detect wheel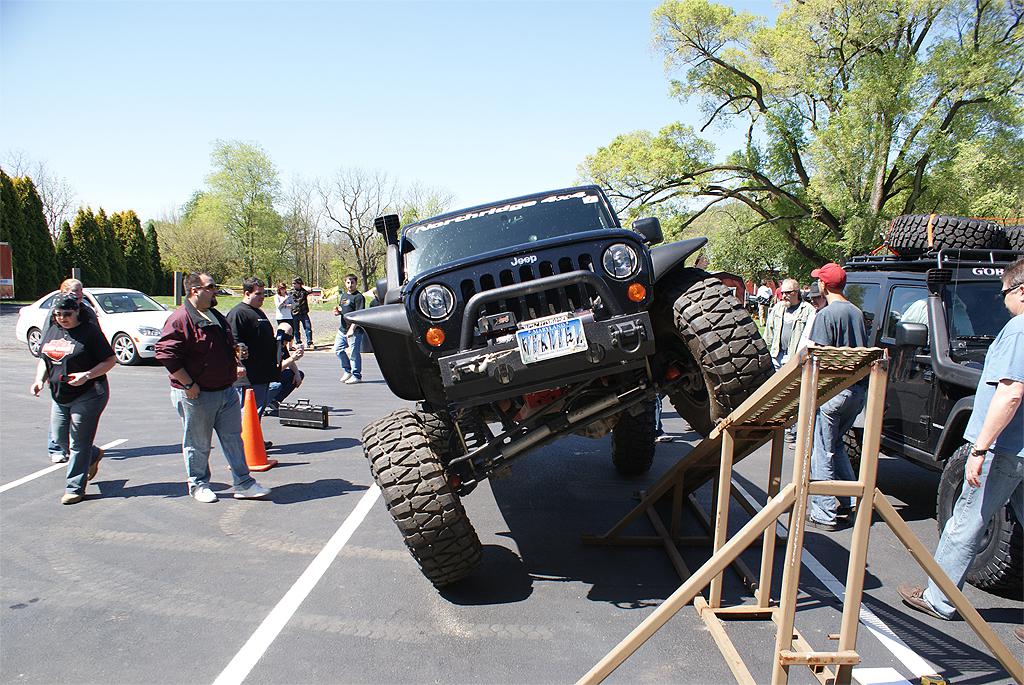
{"x1": 658, "y1": 263, "x2": 776, "y2": 443}
